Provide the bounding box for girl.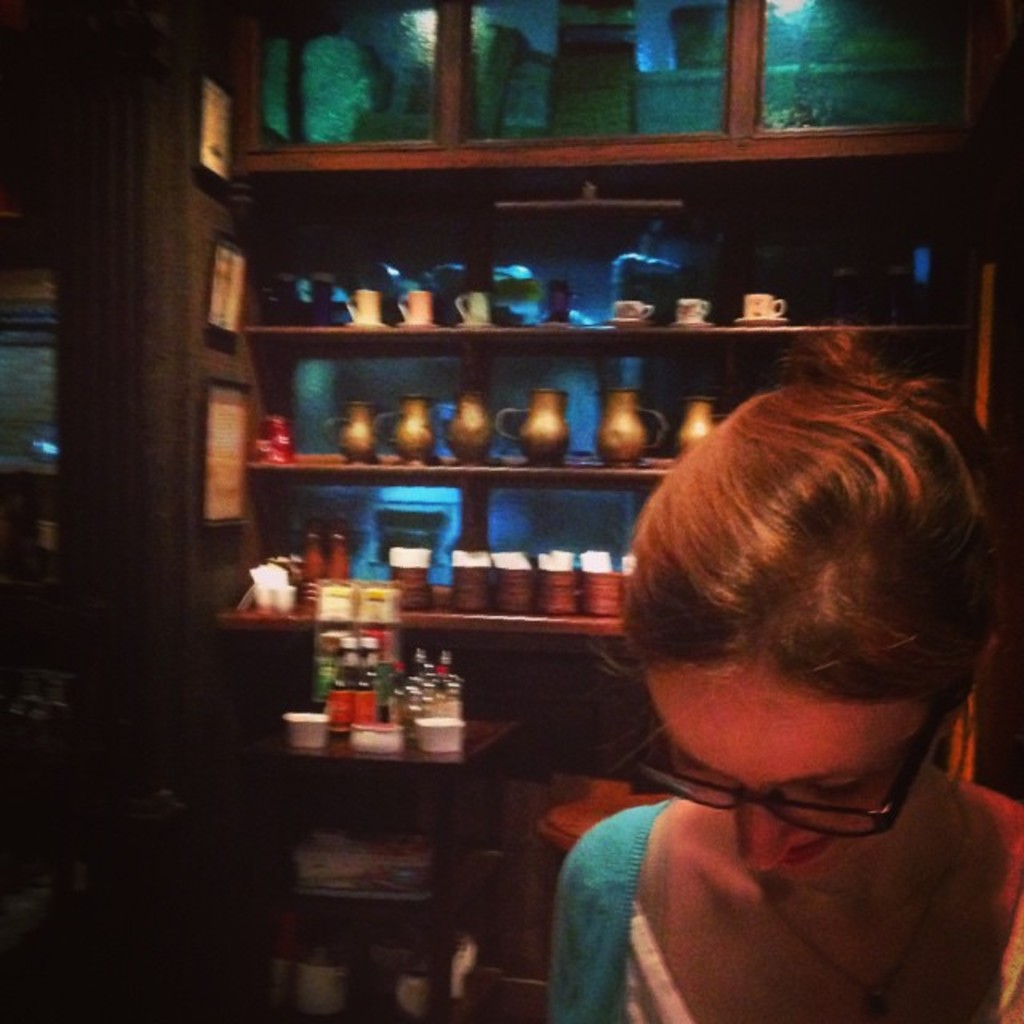
558/323/1022/1022.
